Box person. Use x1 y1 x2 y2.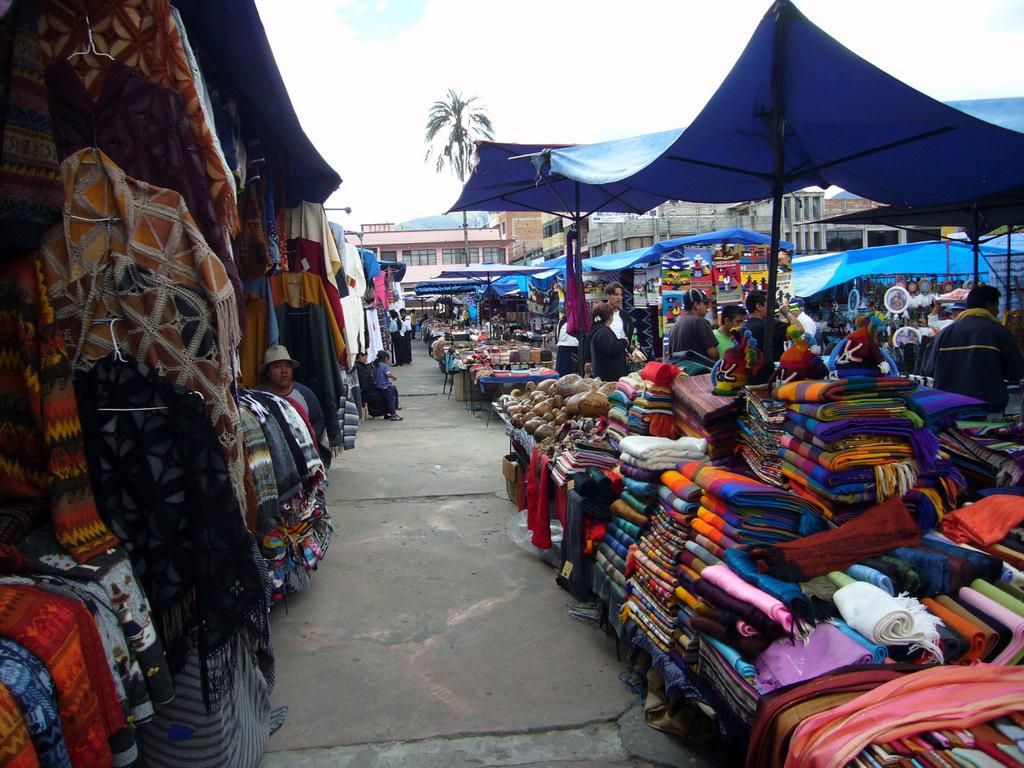
828 309 886 366.
